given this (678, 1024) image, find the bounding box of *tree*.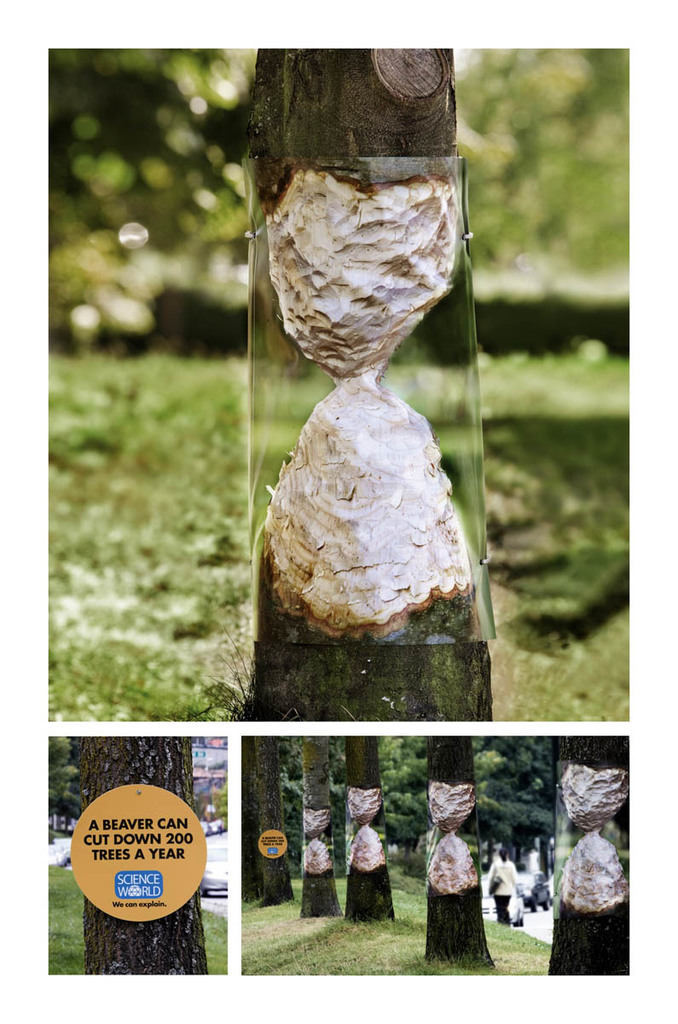
{"left": 236, "top": 45, "right": 490, "bottom": 731}.
